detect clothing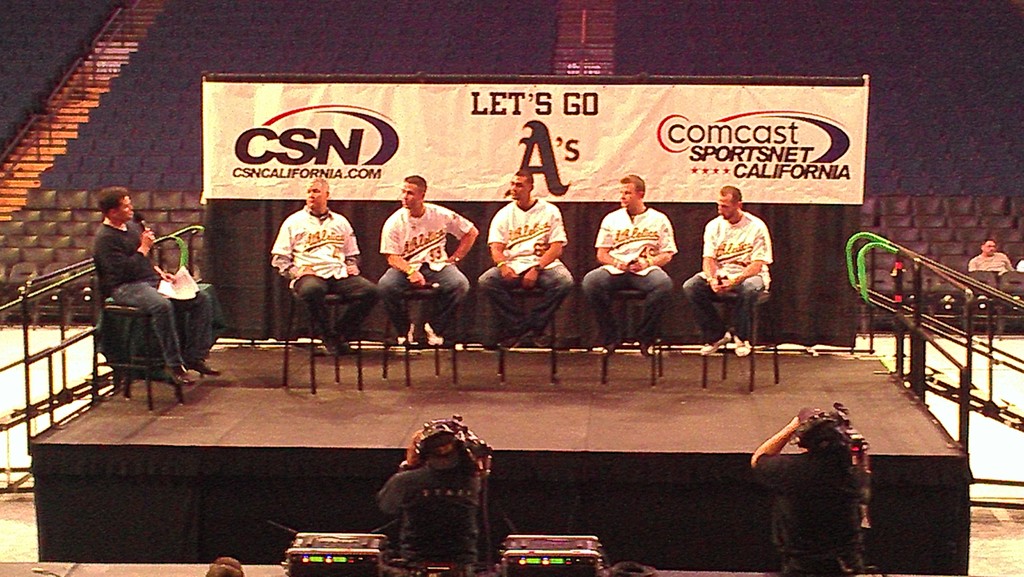
bbox(476, 193, 573, 346)
